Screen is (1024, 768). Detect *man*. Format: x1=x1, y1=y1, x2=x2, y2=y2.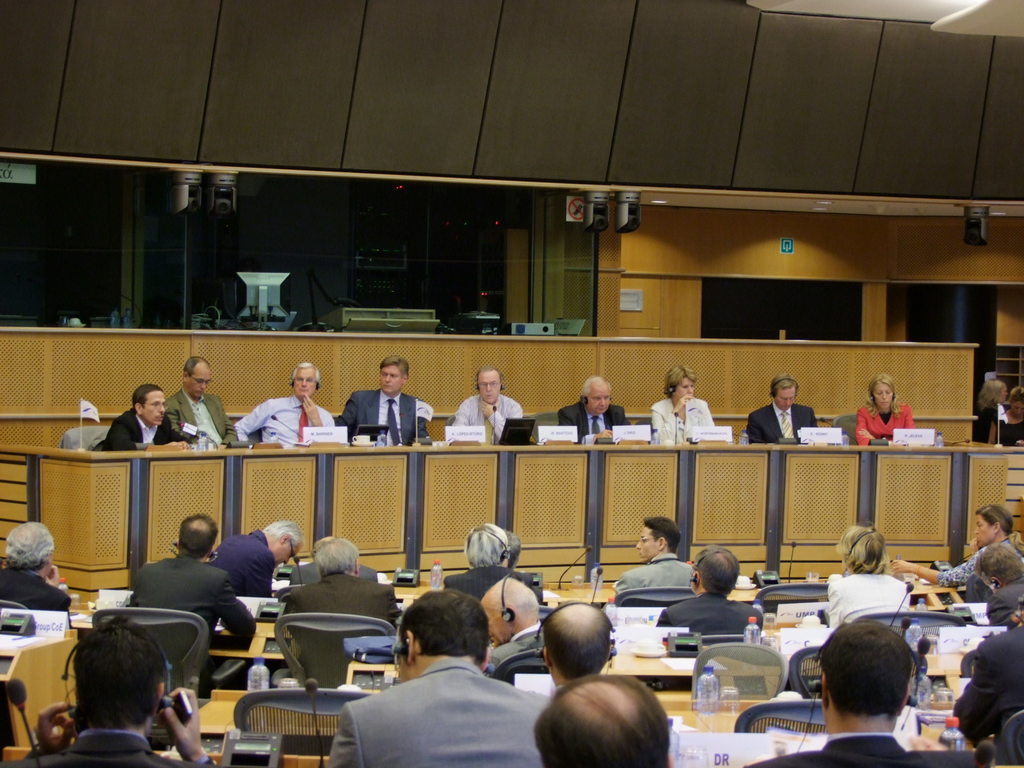
x1=660, y1=540, x2=764, y2=651.
